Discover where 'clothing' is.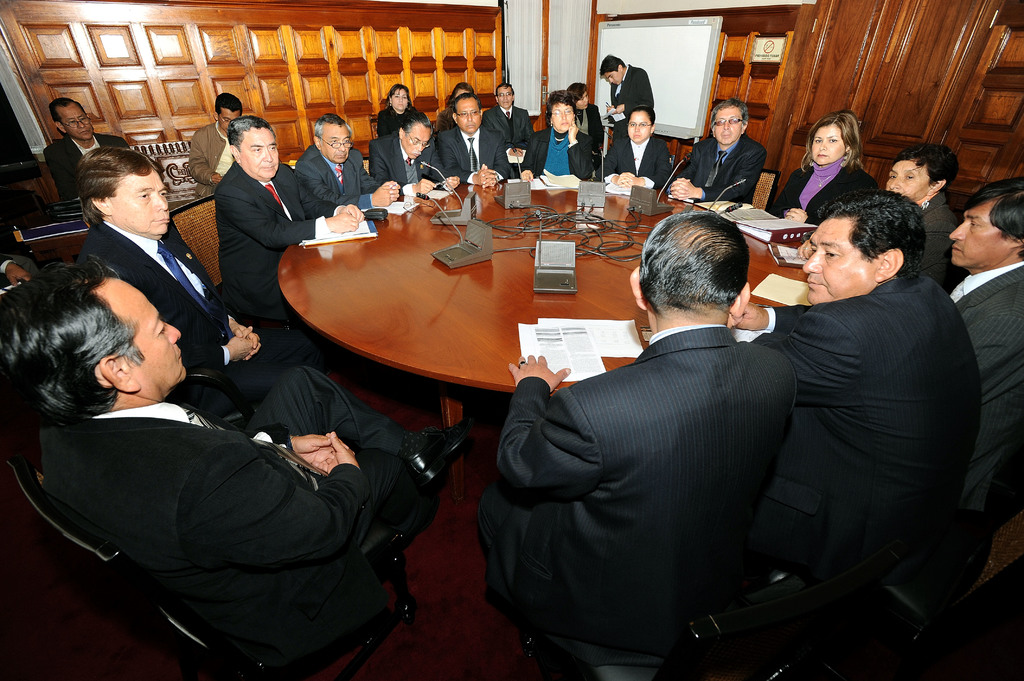
Discovered at Rect(608, 118, 663, 172).
